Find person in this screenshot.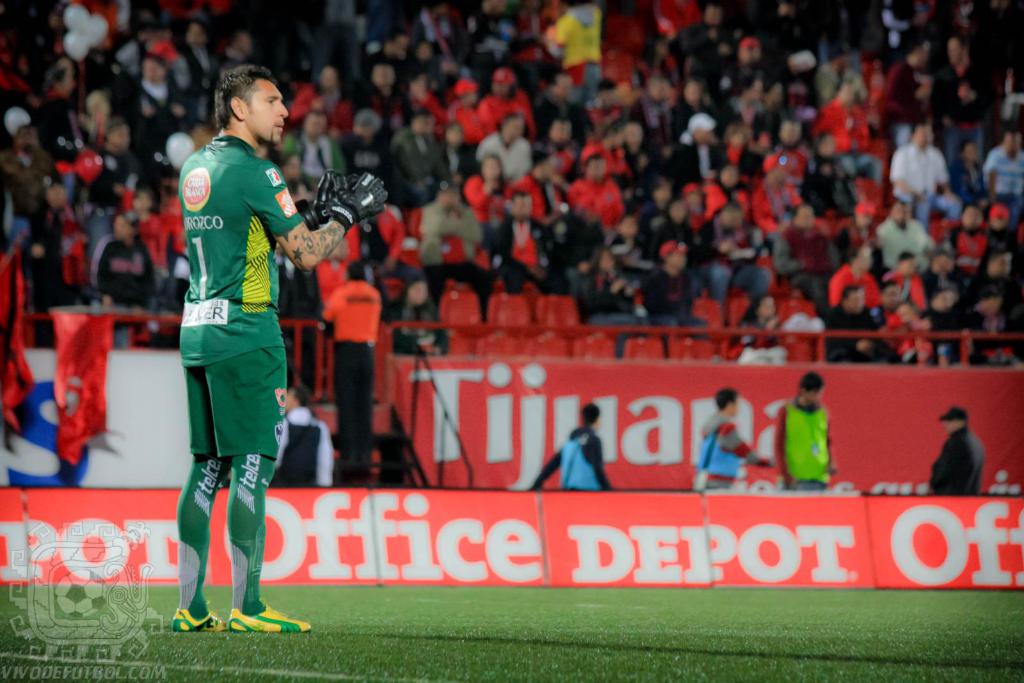
The bounding box for person is bbox=[735, 291, 784, 362].
